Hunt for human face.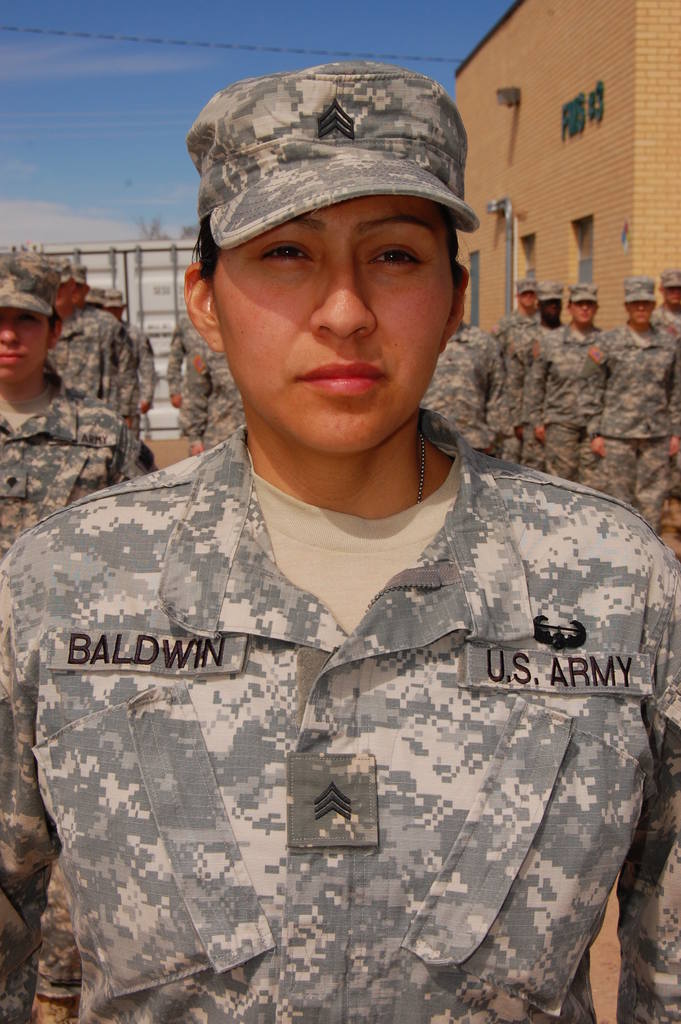
Hunted down at BBox(518, 285, 536, 308).
